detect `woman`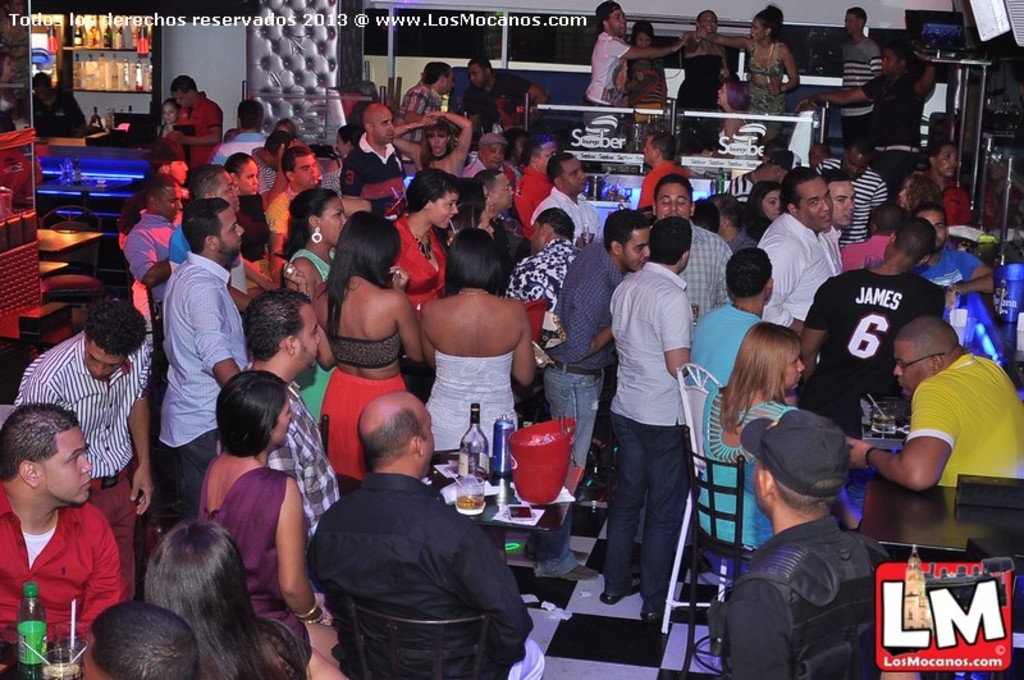
pyautogui.locateOnScreen(417, 228, 536, 456)
